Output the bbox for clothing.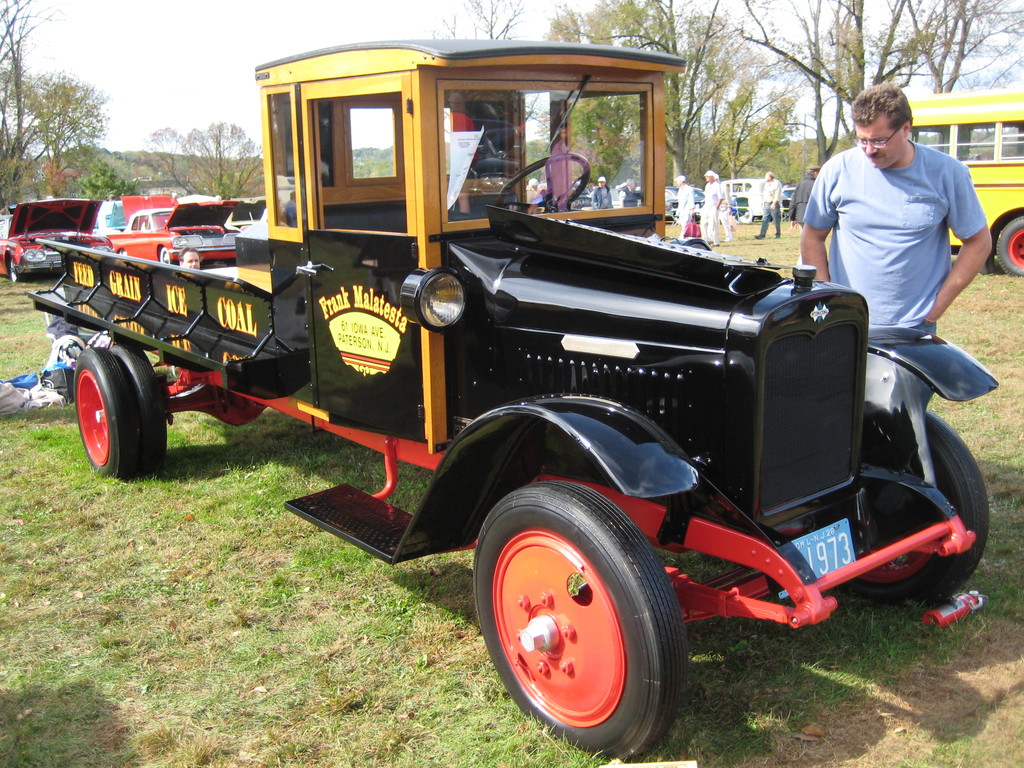
679:189:699:237.
